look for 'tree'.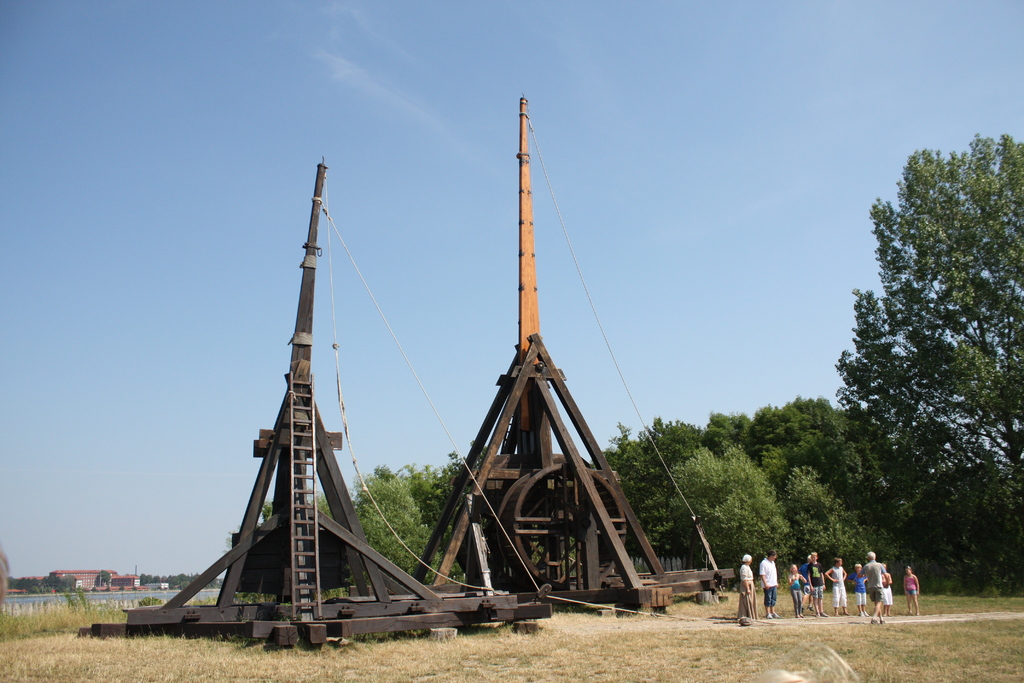
Found: bbox=[771, 147, 1009, 589].
